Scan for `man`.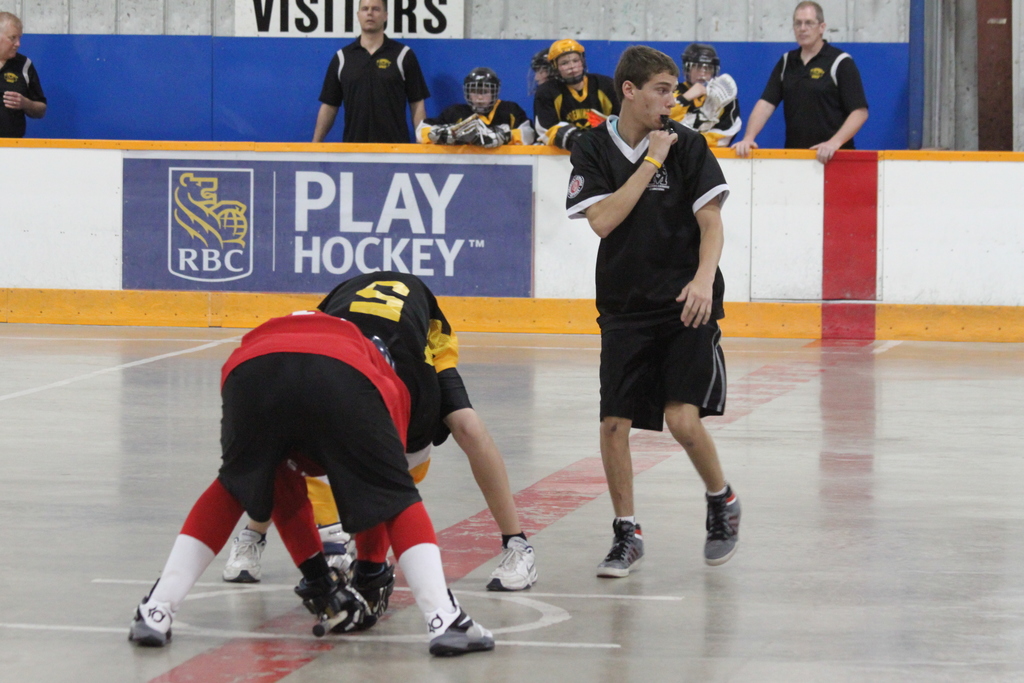
Scan result: box=[564, 54, 750, 563].
